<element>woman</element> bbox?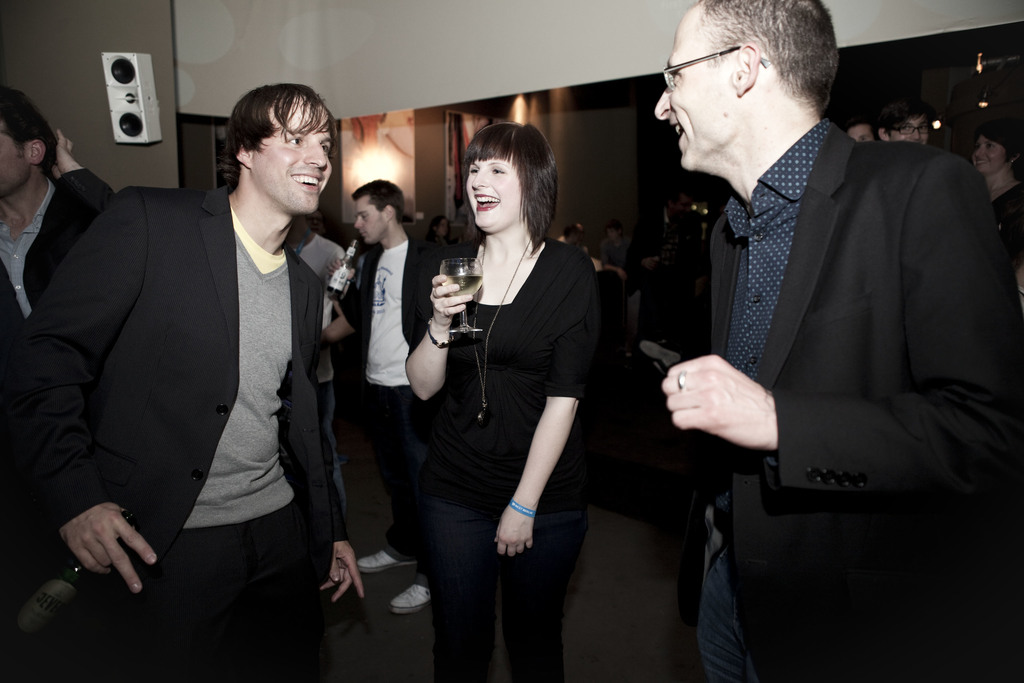
BBox(954, 115, 1023, 243)
